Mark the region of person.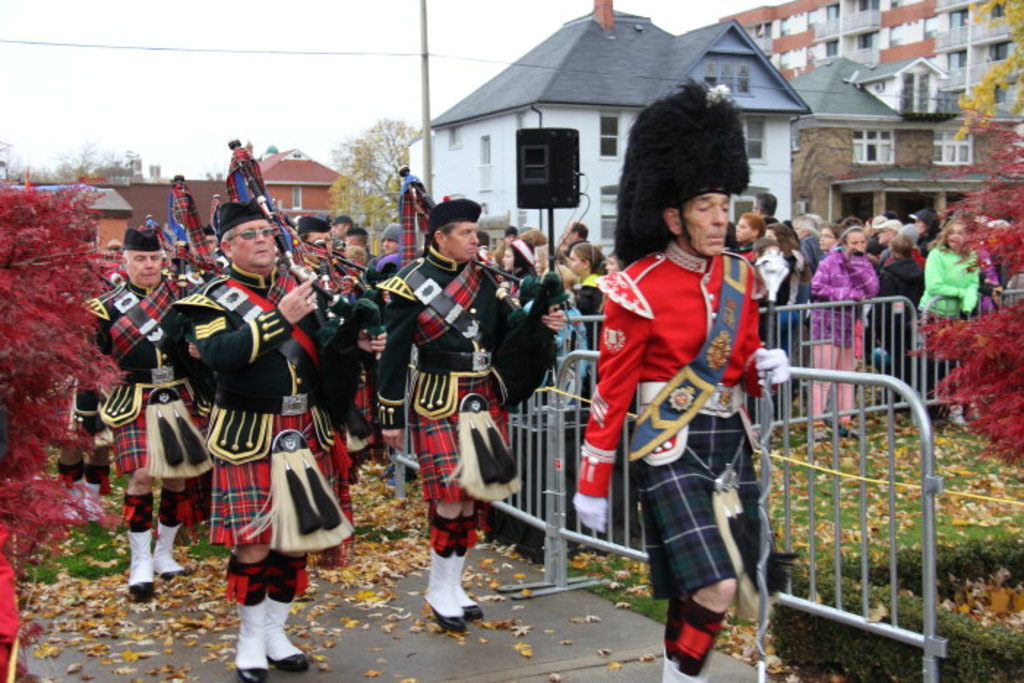
Region: 569, 190, 793, 682.
